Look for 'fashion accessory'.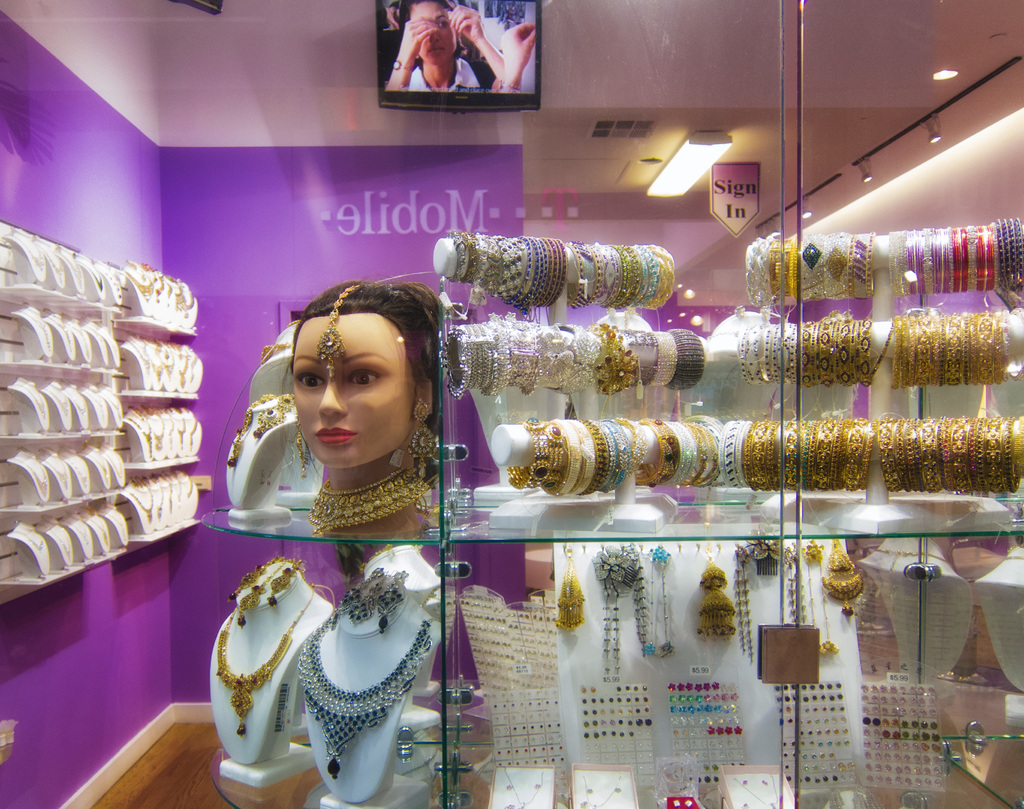
Found: rect(294, 566, 433, 787).
